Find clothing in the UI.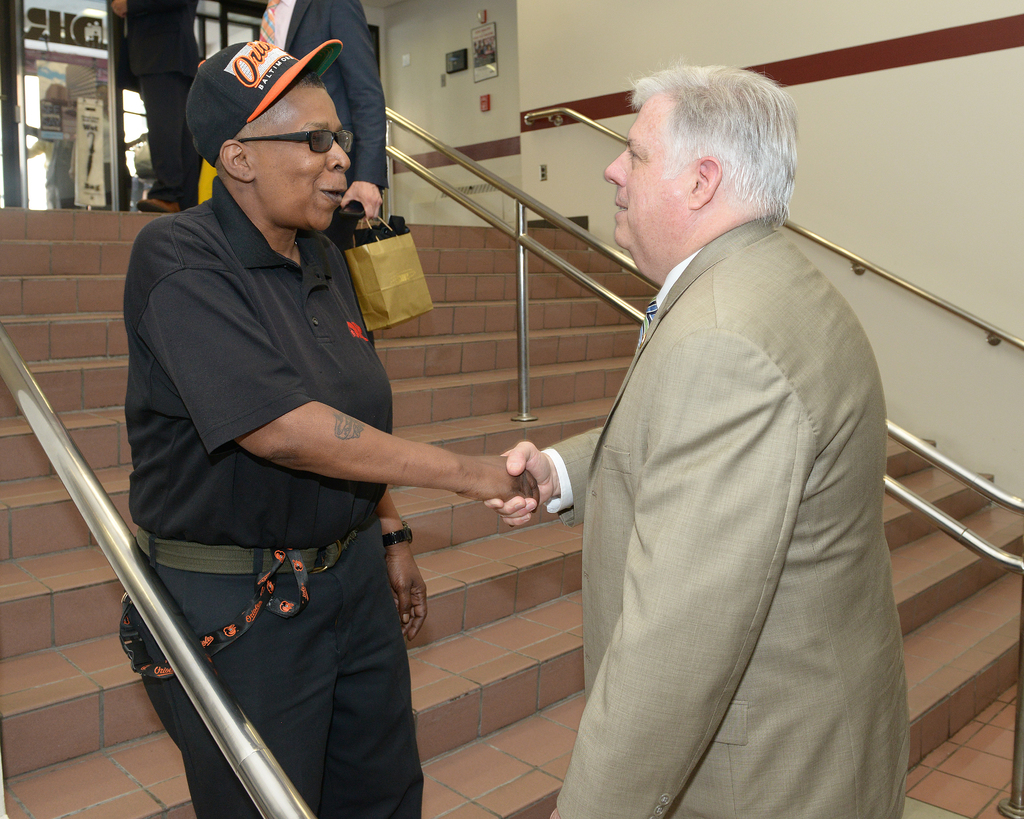
UI element at 122/0/200/217.
